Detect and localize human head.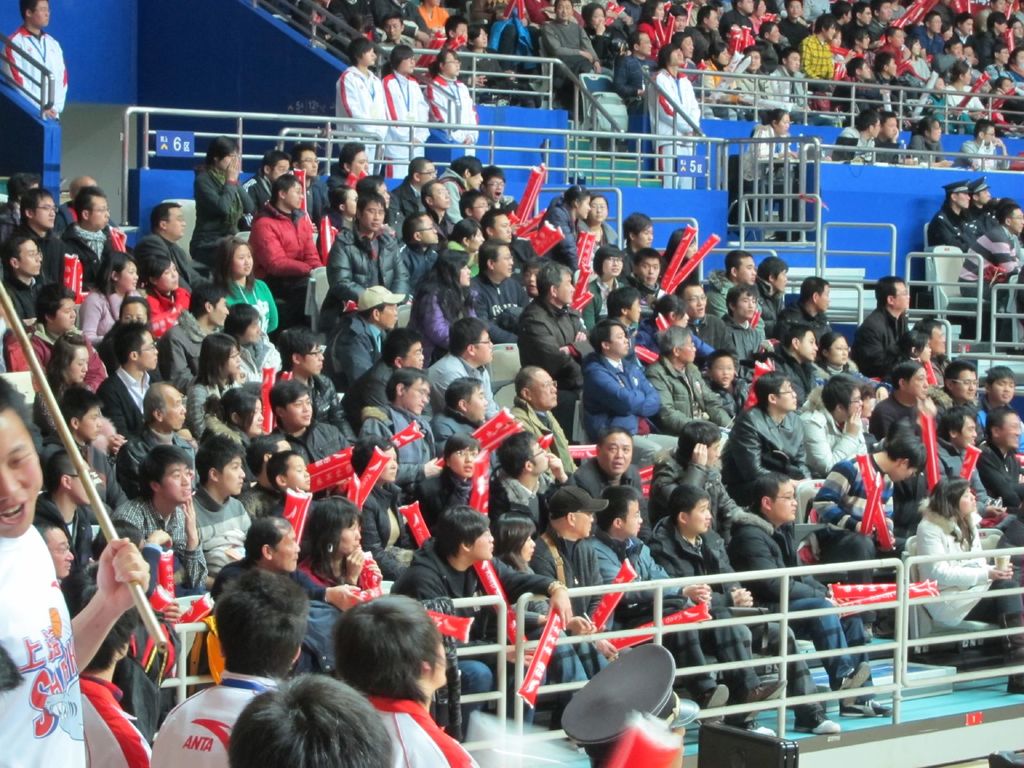
Localized at x1=705 y1=351 x2=734 y2=388.
